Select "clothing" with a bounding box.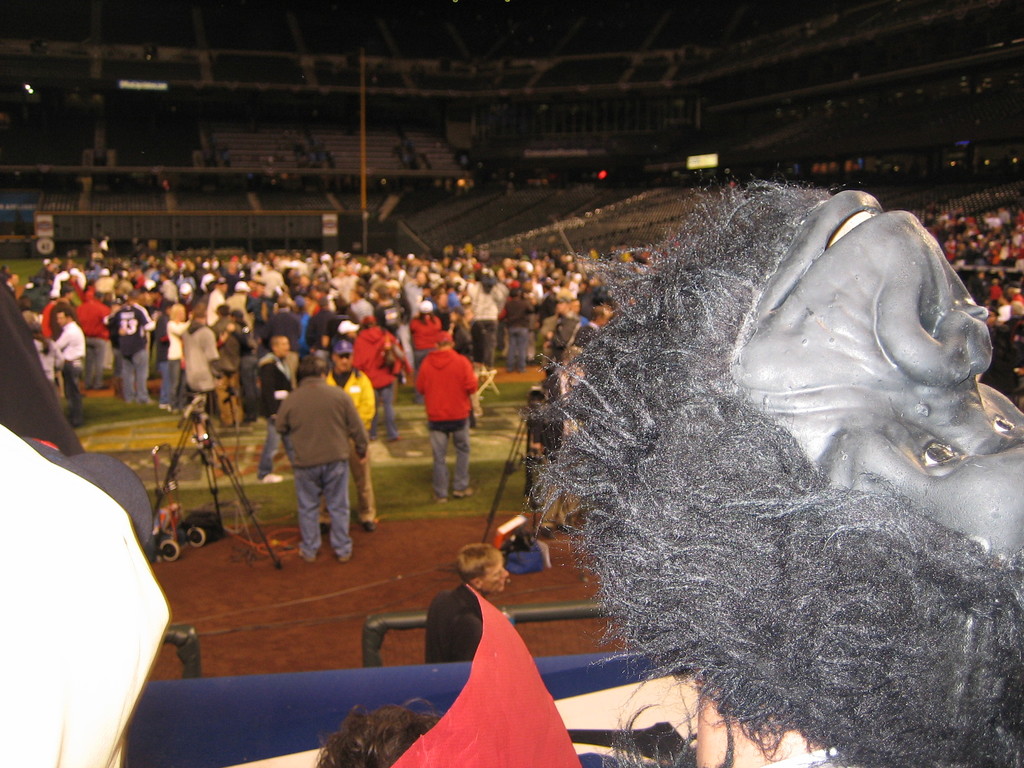
Rect(301, 308, 334, 353).
